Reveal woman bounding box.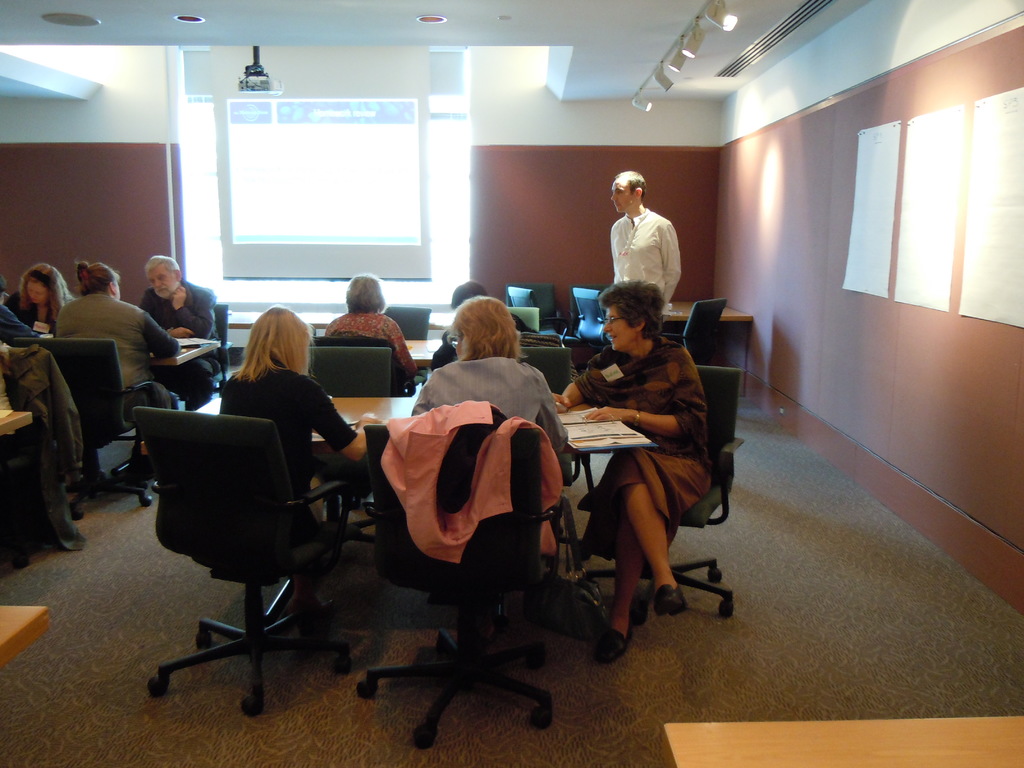
Revealed: l=410, t=295, r=568, b=458.
